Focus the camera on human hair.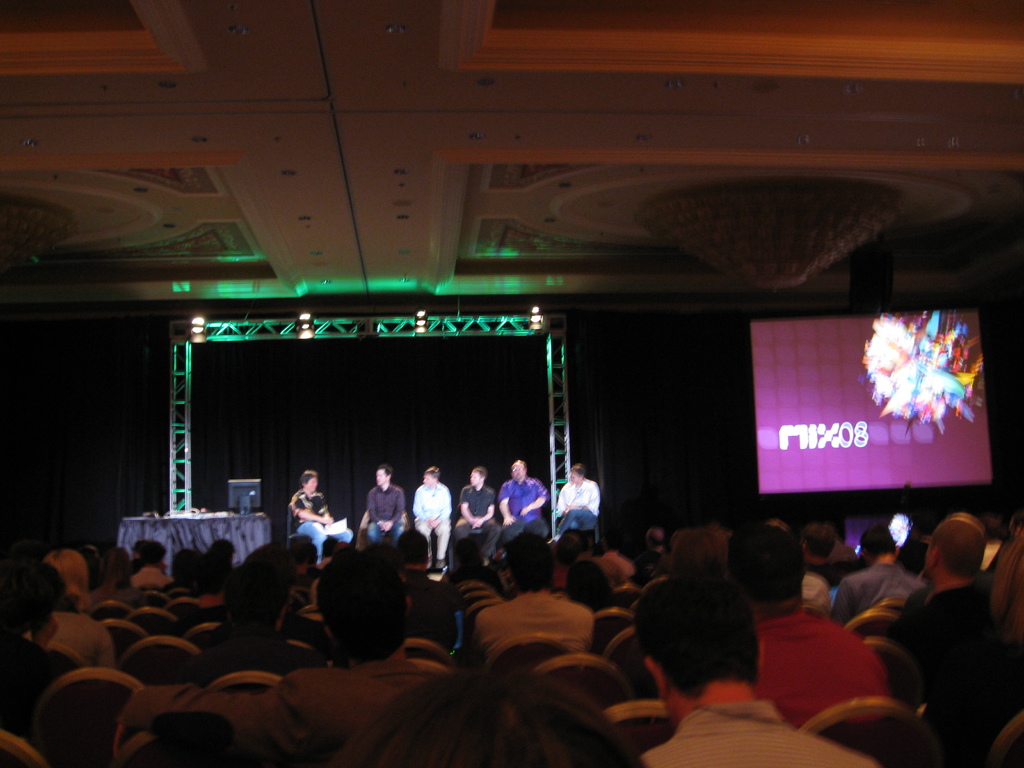
Focus region: l=126, t=538, r=164, b=565.
